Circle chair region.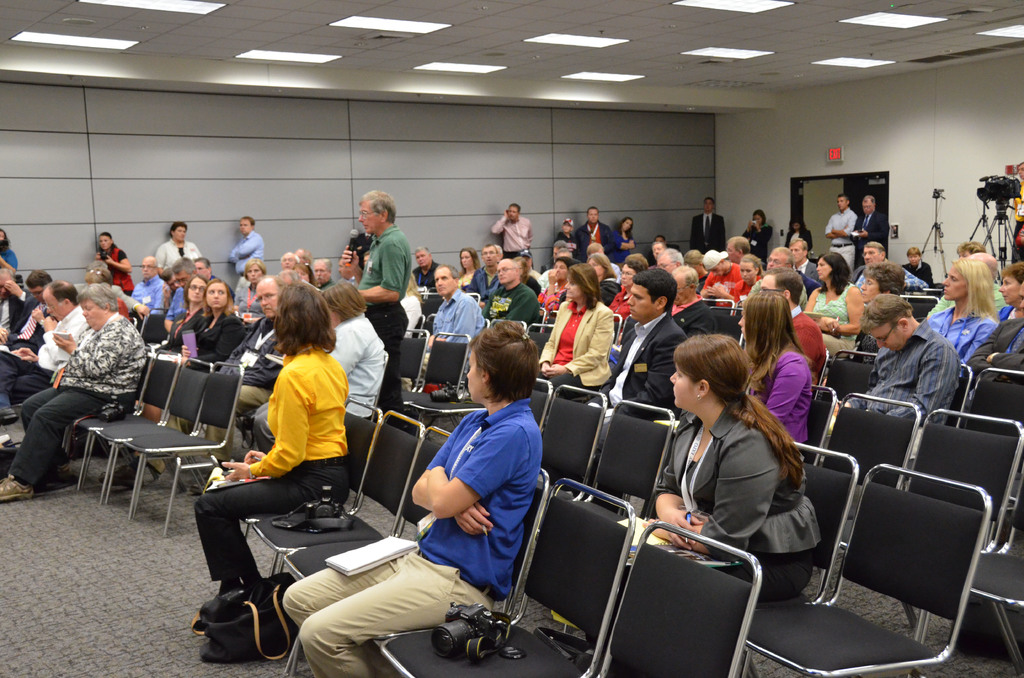
Region: [left=714, top=305, right=745, bottom=344].
